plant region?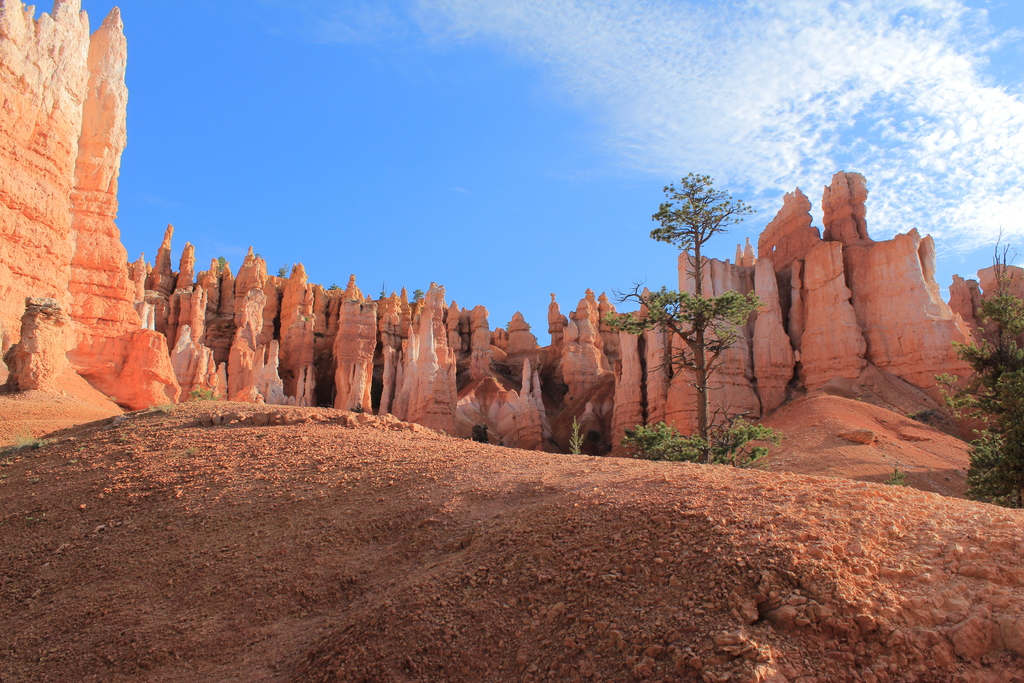
crop(3, 431, 40, 447)
